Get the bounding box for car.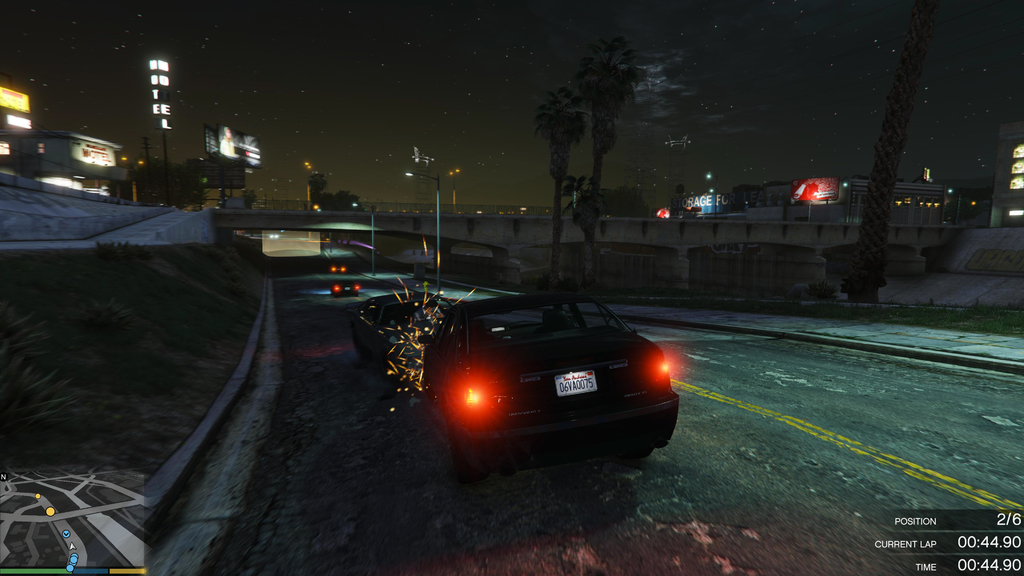
330 283 362 299.
